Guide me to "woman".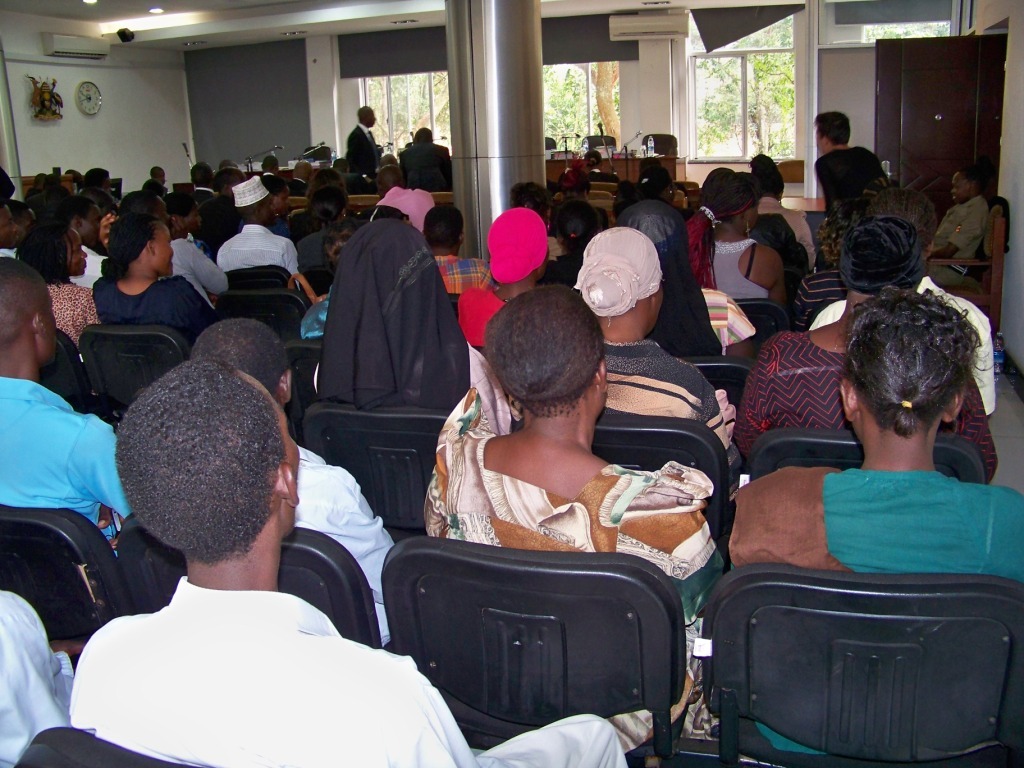
Guidance: l=737, t=215, r=999, b=455.
